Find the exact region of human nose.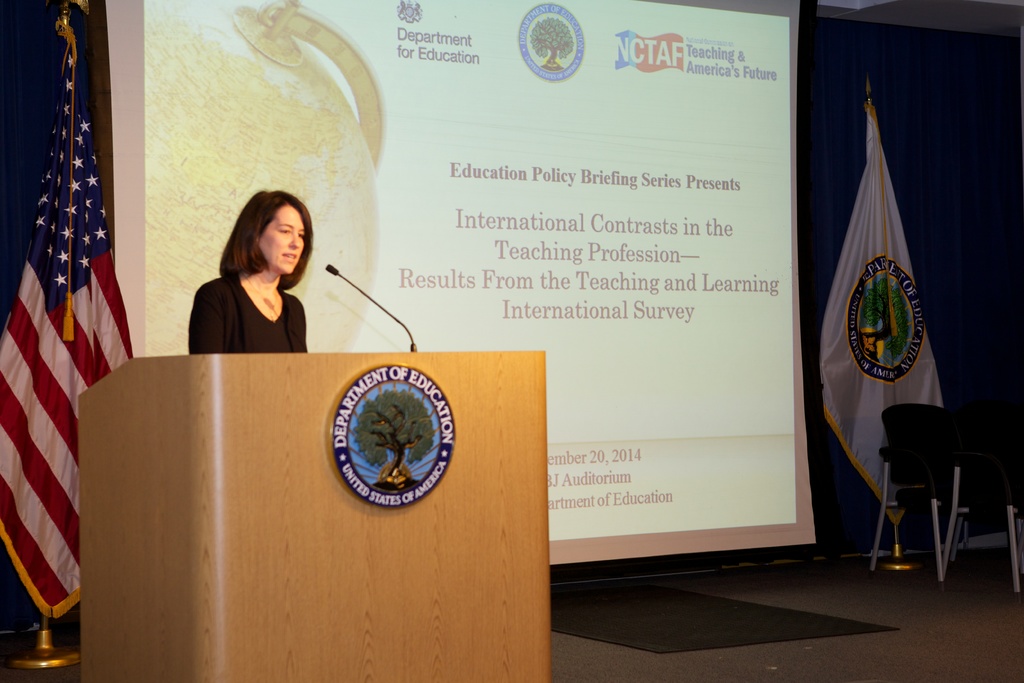
Exact region: crop(289, 234, 302, 252).
